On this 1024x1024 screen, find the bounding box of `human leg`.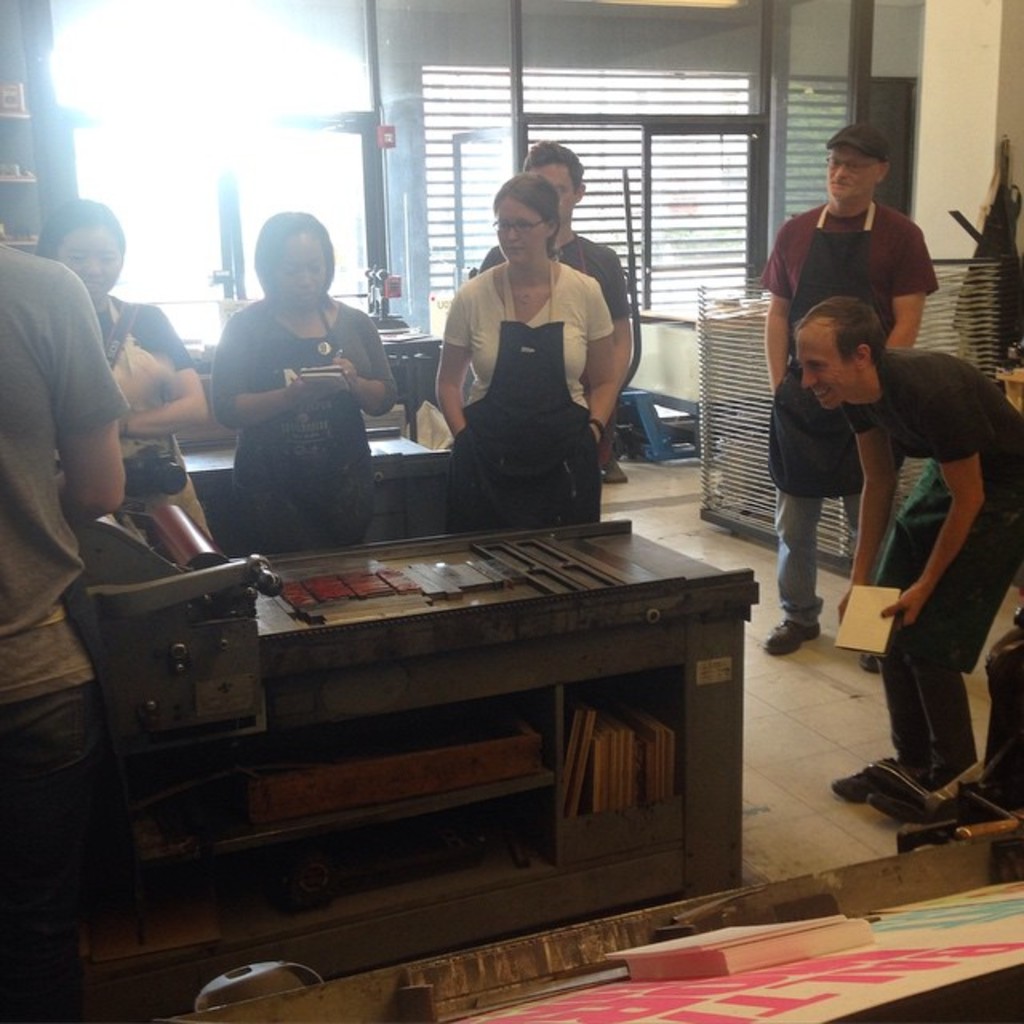
Bounding box: <box>2,624,98,1019</box>.
